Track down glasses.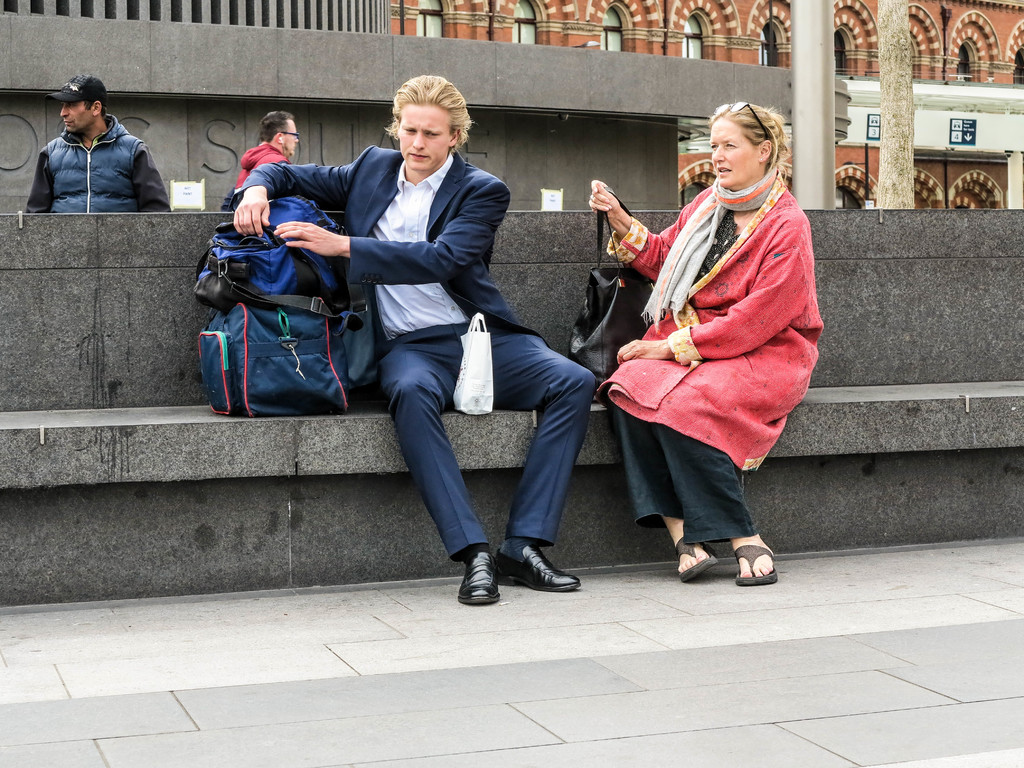
Tracked to region(713, 99, 769, 140).
